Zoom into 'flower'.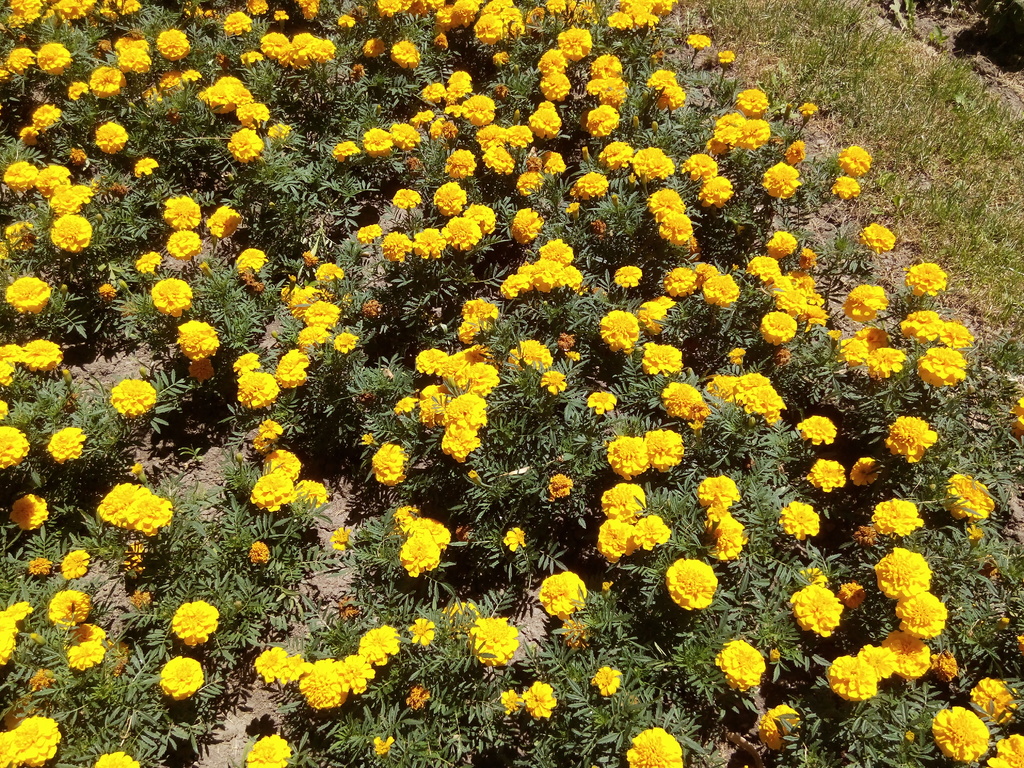
Zoom target: x1=790, y1=414, x2=836, y2=452.
